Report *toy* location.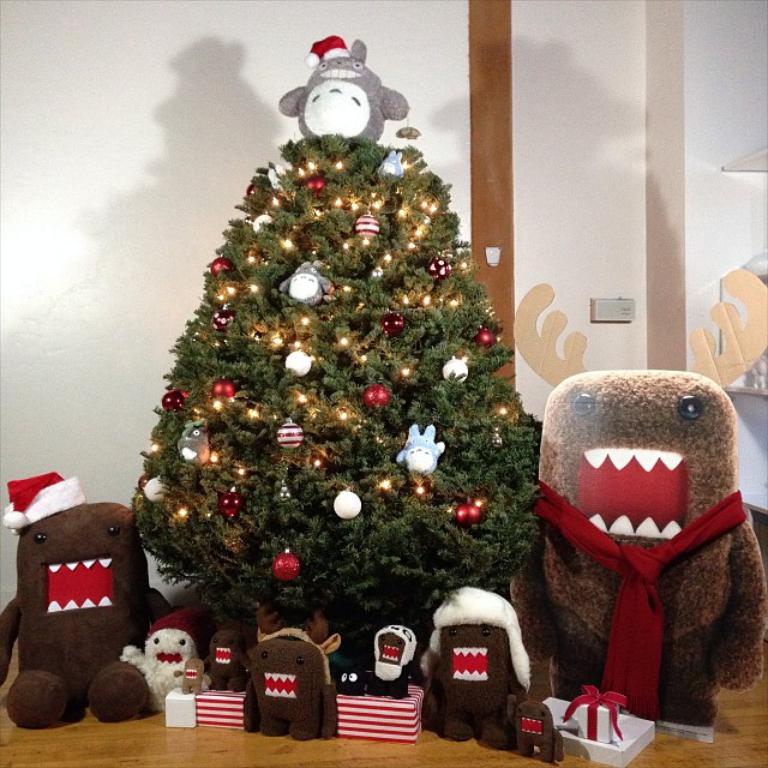
Report: 268/160/286/190.
